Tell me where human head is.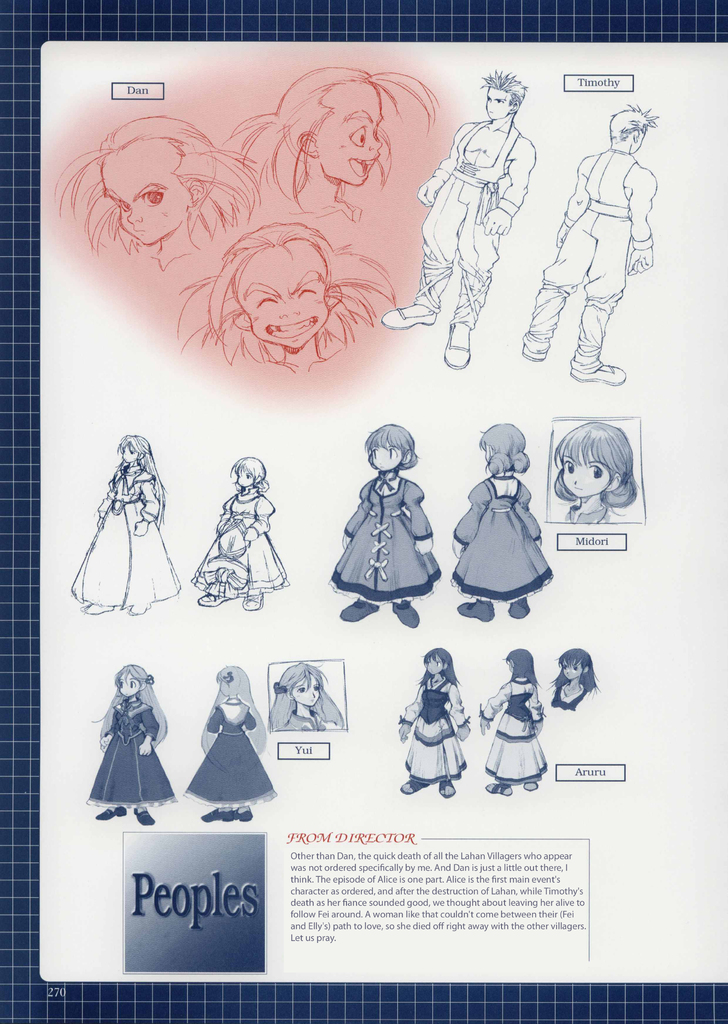
human head is at crop(360, 419, 417, 474).
